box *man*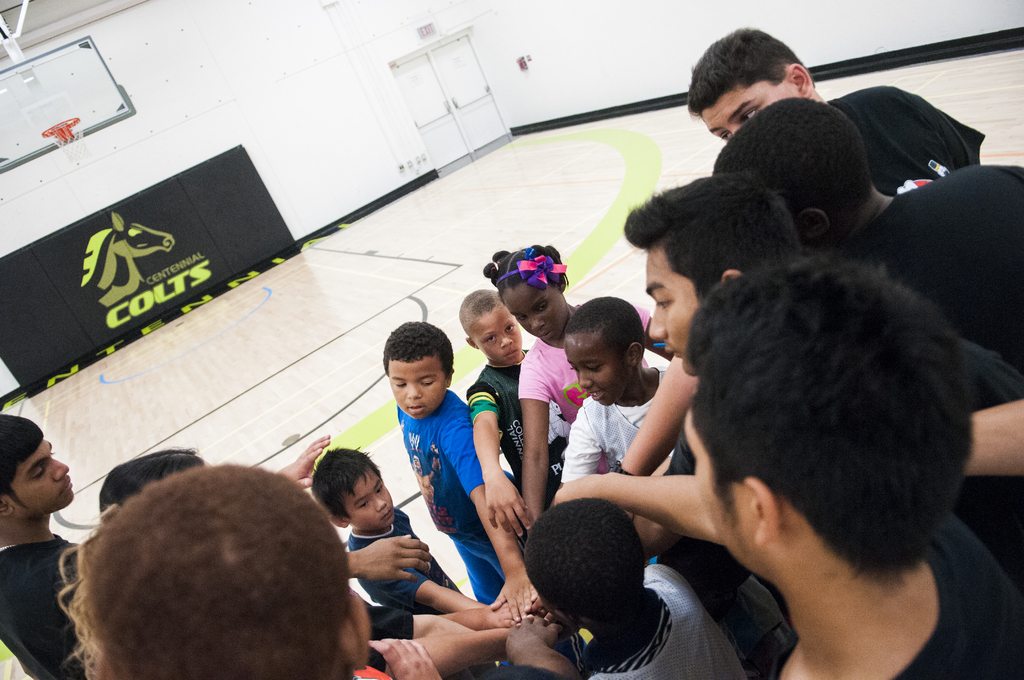
box(0, 415, 88, 679)
